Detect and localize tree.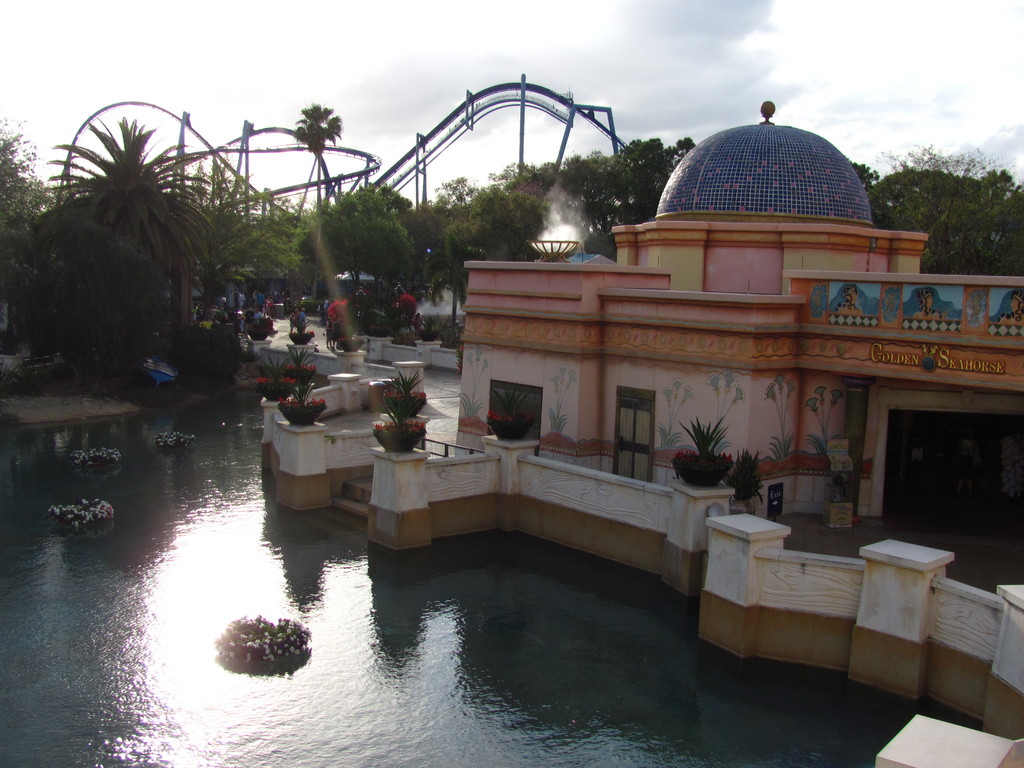
Localized at pyautogui.locateOnScreen(298, 180, 419, 285).
